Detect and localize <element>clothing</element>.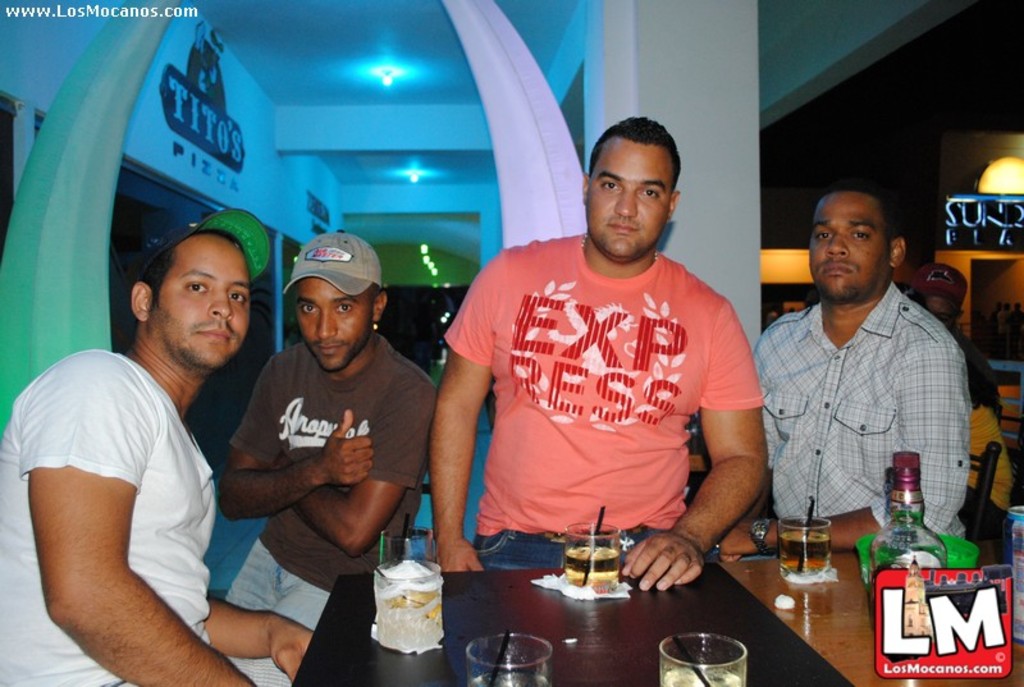
Localized at box=[474, 219, 751, 596].
